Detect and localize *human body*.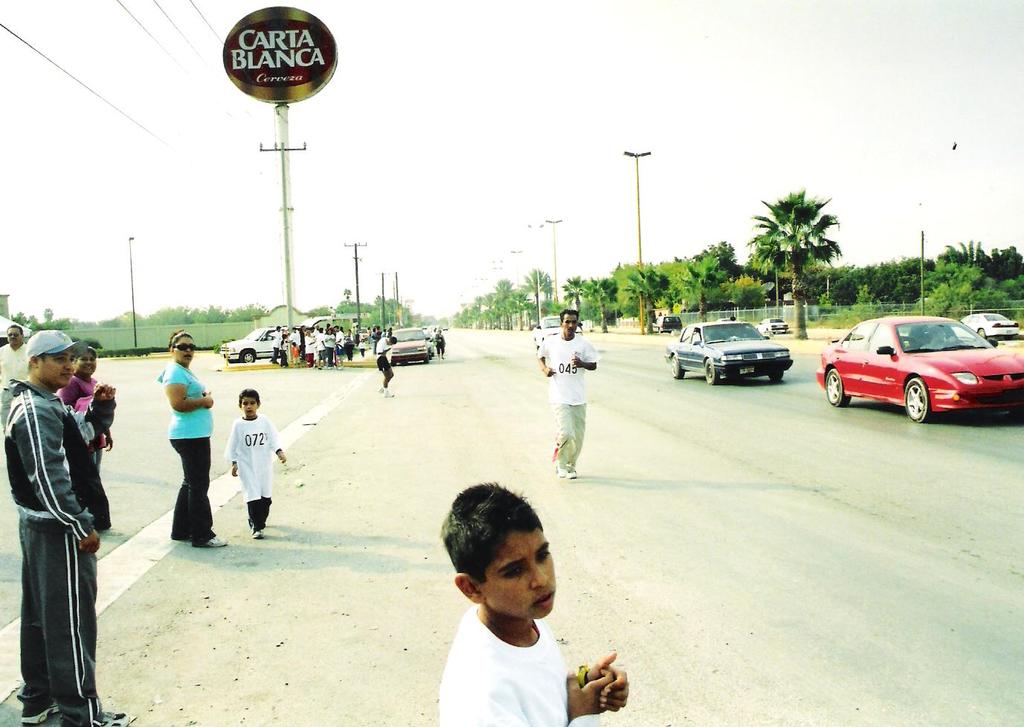
Localized at {"left": 54, "top": 330, "right": 105, "bottom": 525}.
